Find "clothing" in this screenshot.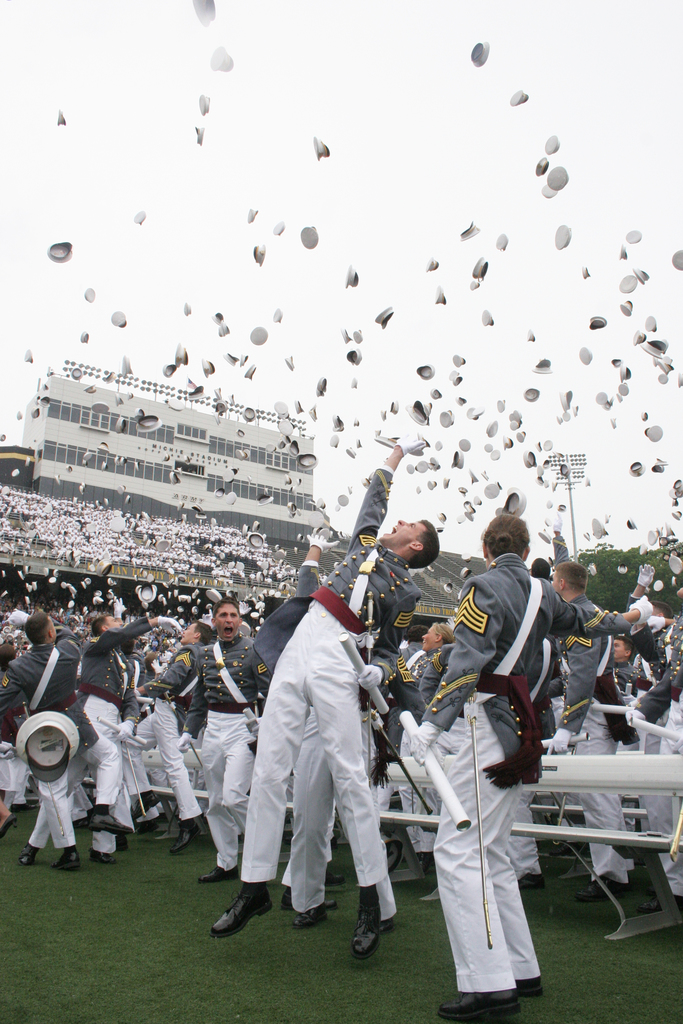
The bounding box for "clothing" is l=417, t=555, r=650, b=1008.
